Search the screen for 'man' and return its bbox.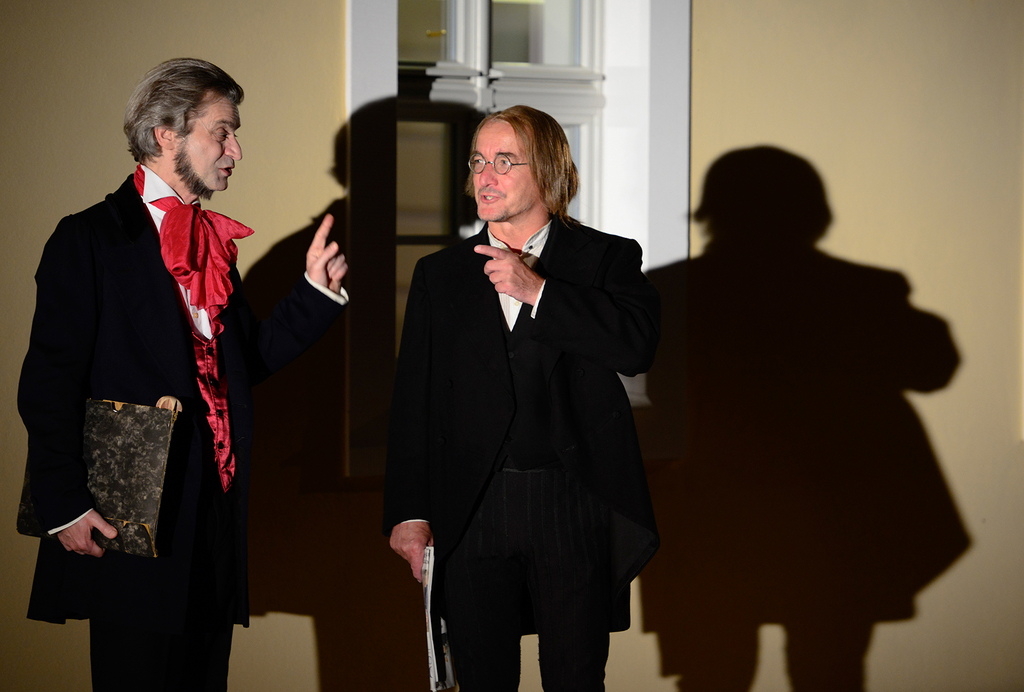
Found: <box>4,51,297,691</box>.
